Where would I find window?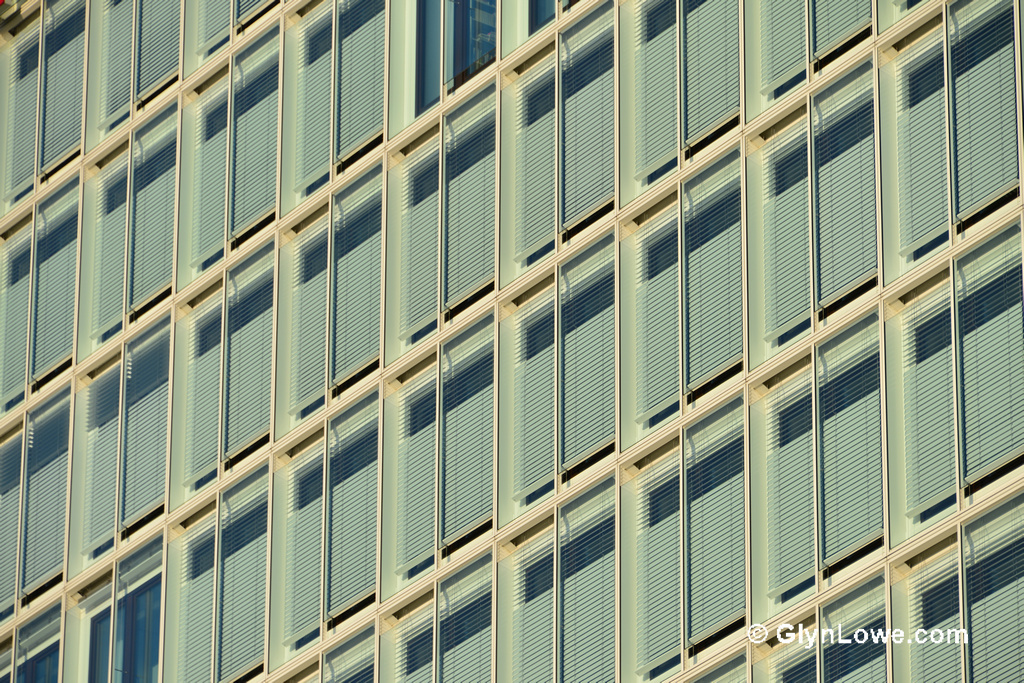
At l=608, t=0, r=733, b=193.
